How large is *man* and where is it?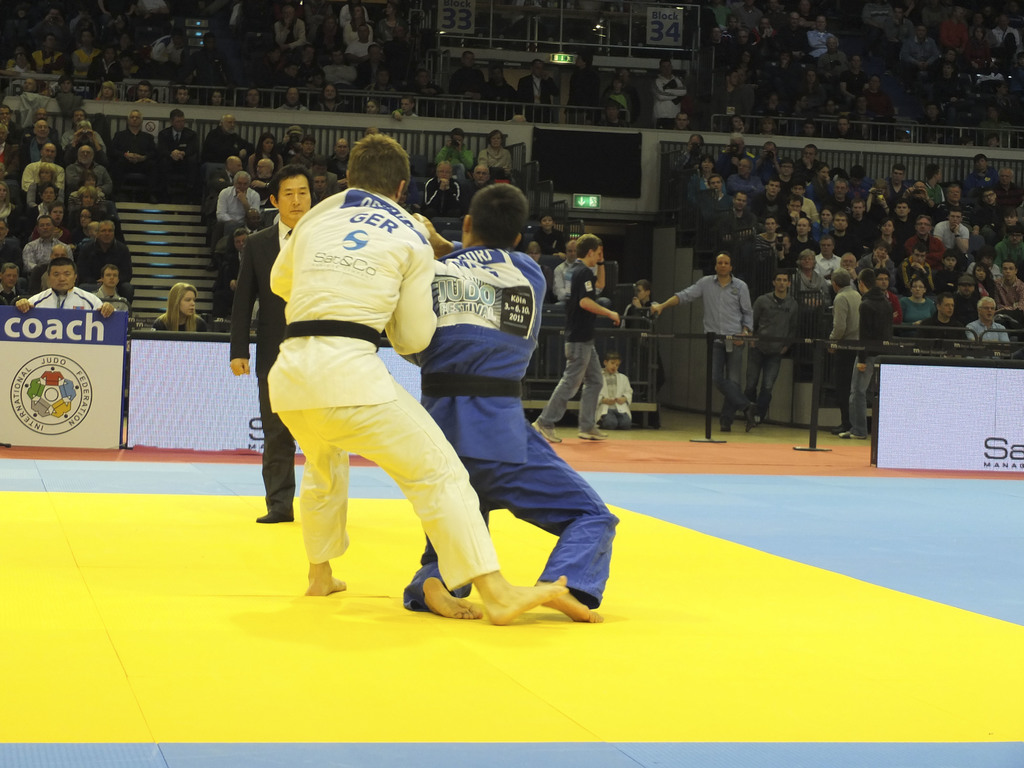
Bounding box: rect(166, 115, 205, 202).
